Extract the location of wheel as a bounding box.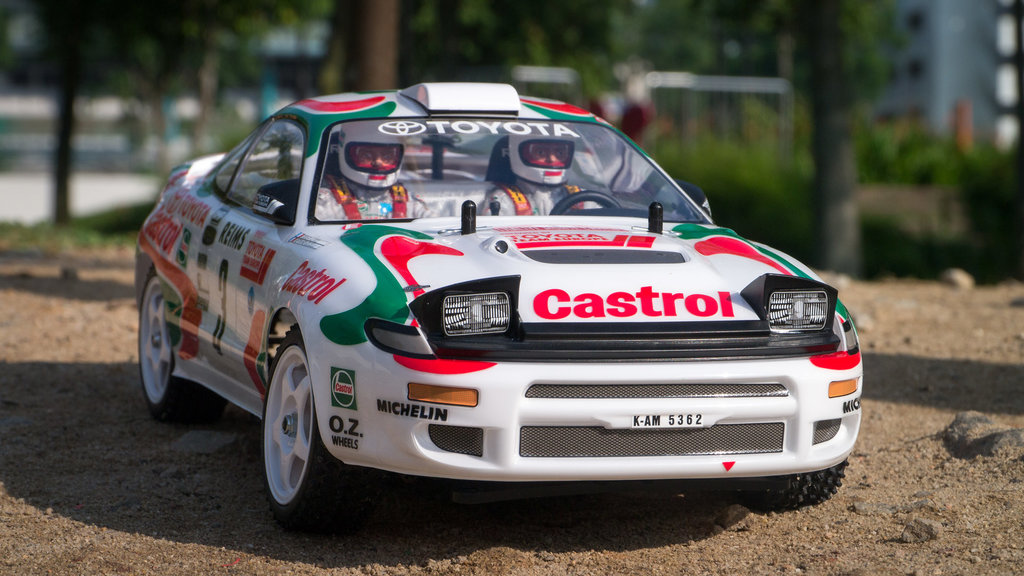
{"left": 547, "top": 190, "right": 628, "bottom": 216}.
